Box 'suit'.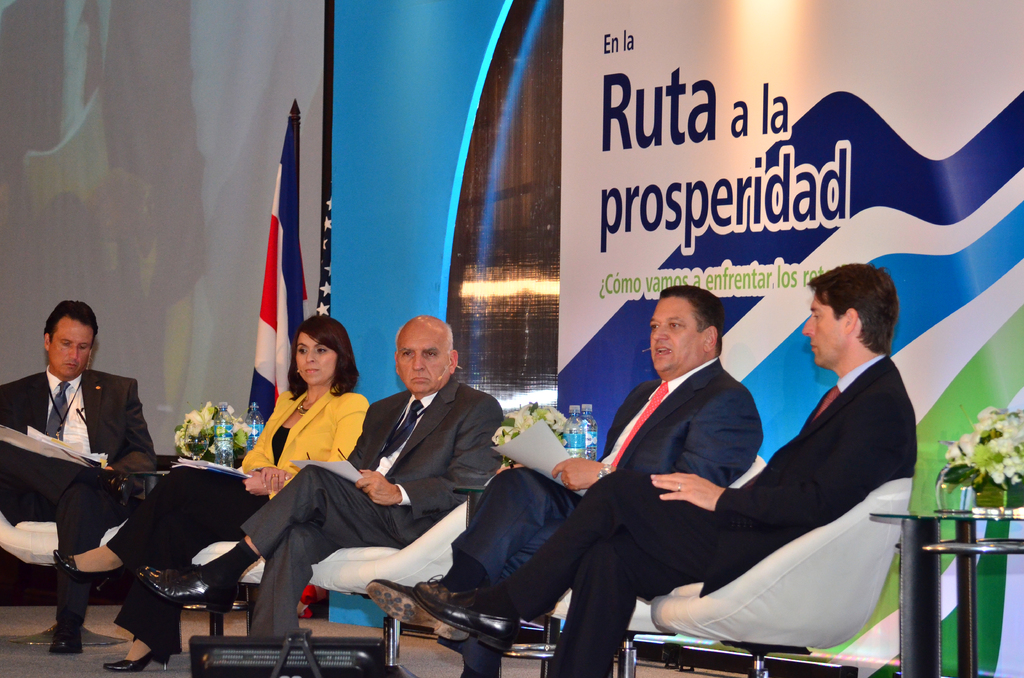
<box>107,387,368,656</box>.
